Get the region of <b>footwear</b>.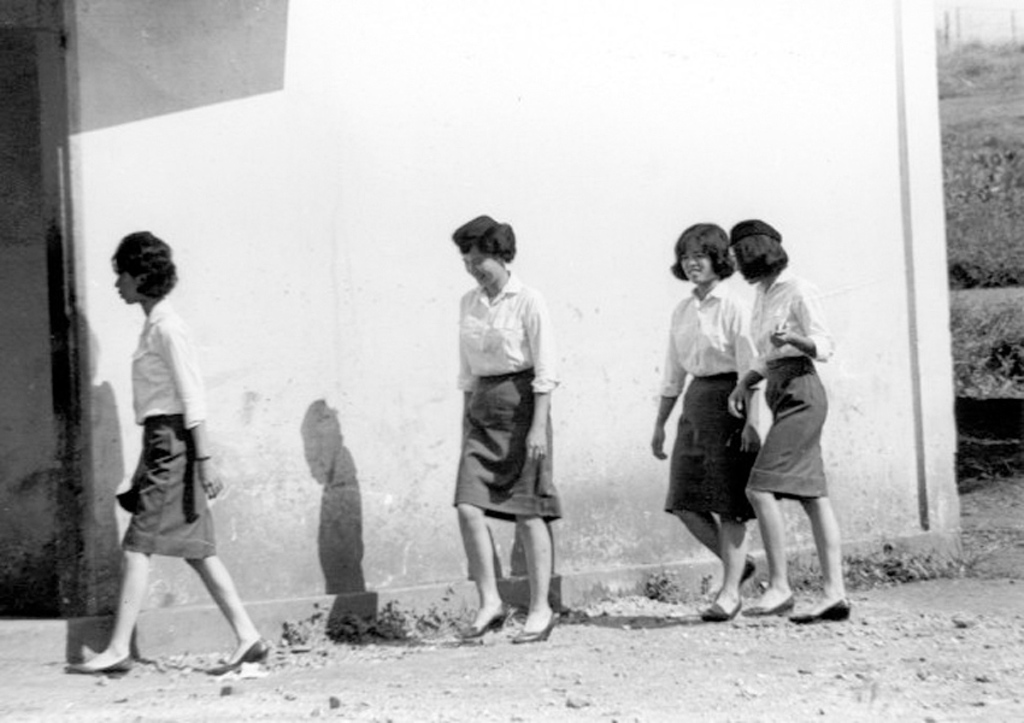
x1=700, y1=594, x2=738, y2=619.
